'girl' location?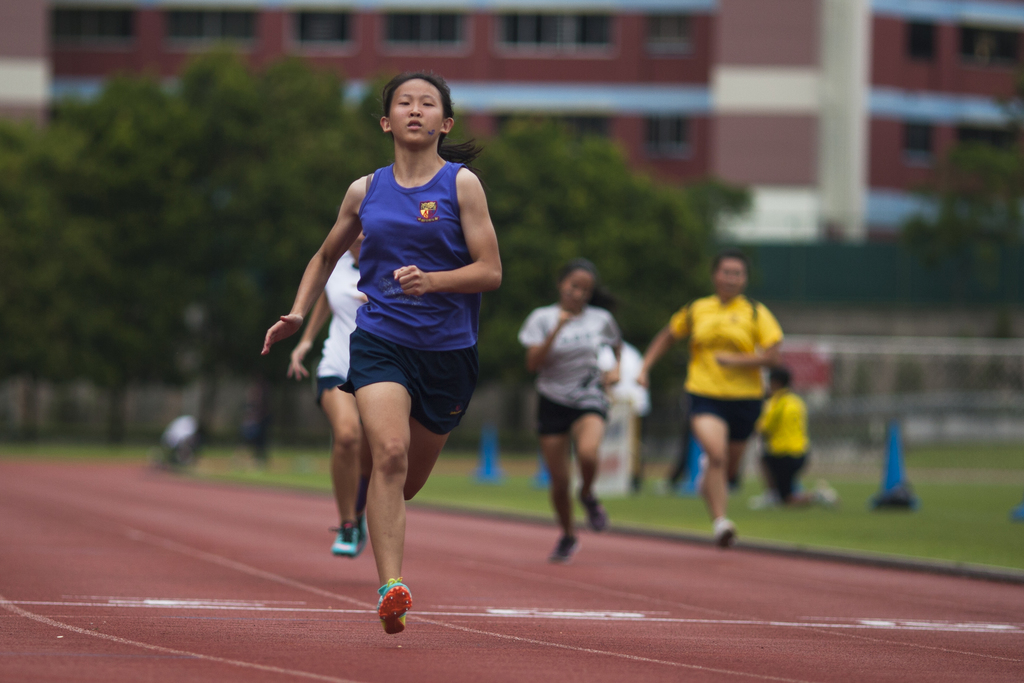
detection(262, 72, 504, 635)
